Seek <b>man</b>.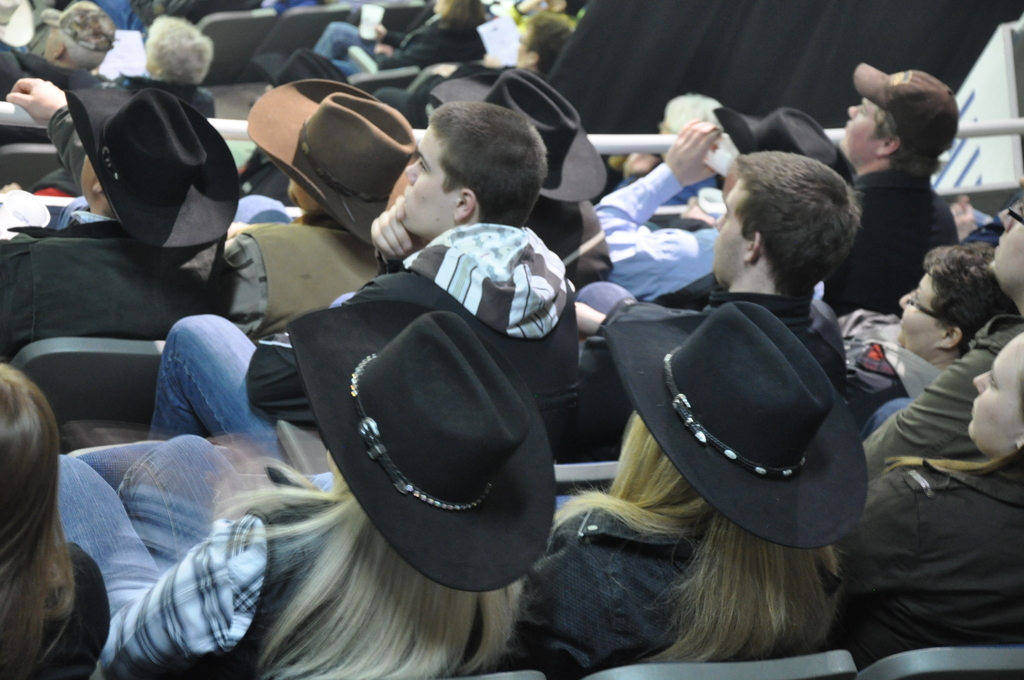
bbox=(860, 199, 1023, 523).
